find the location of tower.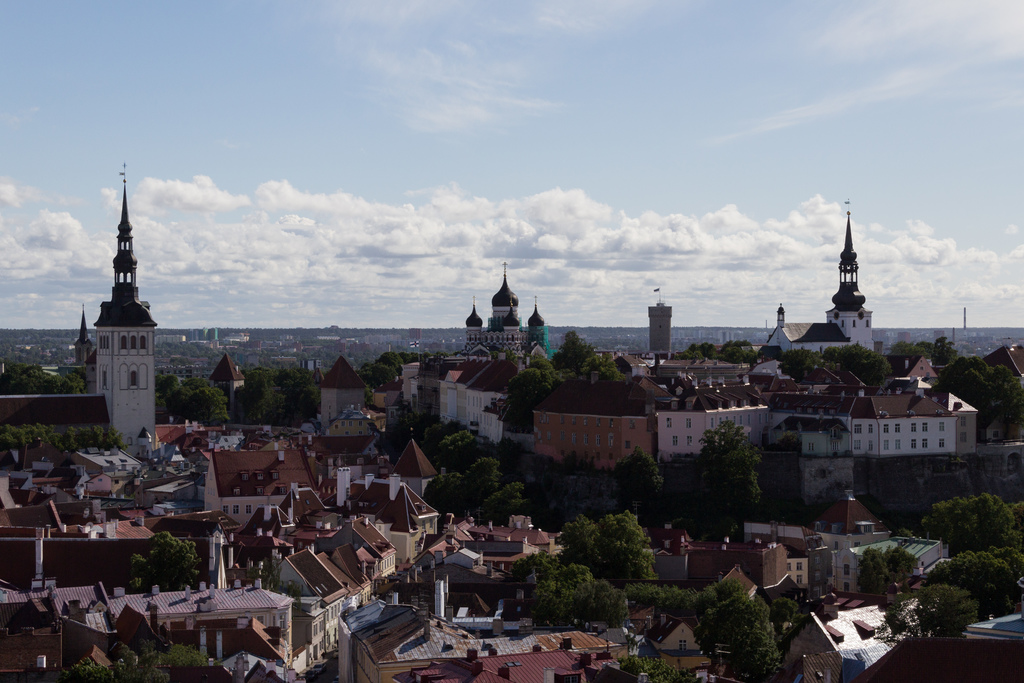
Location: select_region(492, 259, 520, 343).
